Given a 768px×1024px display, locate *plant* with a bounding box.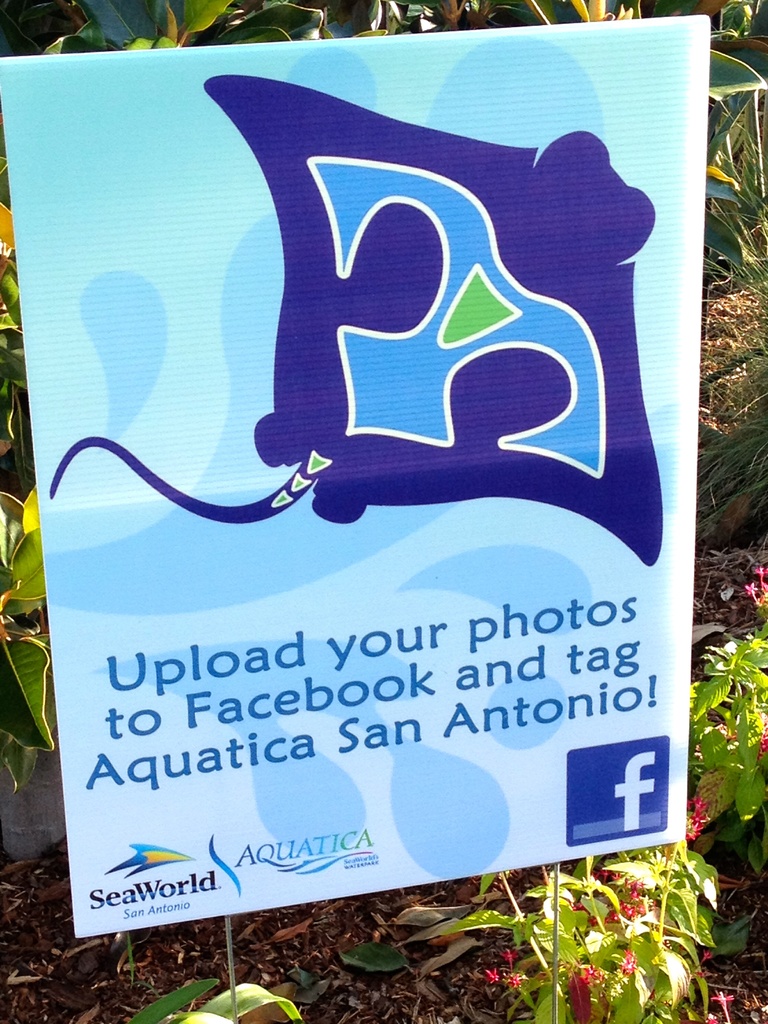
Located: {"left": 403, "top": 563, "right": 767, "bottom": 1023}.
